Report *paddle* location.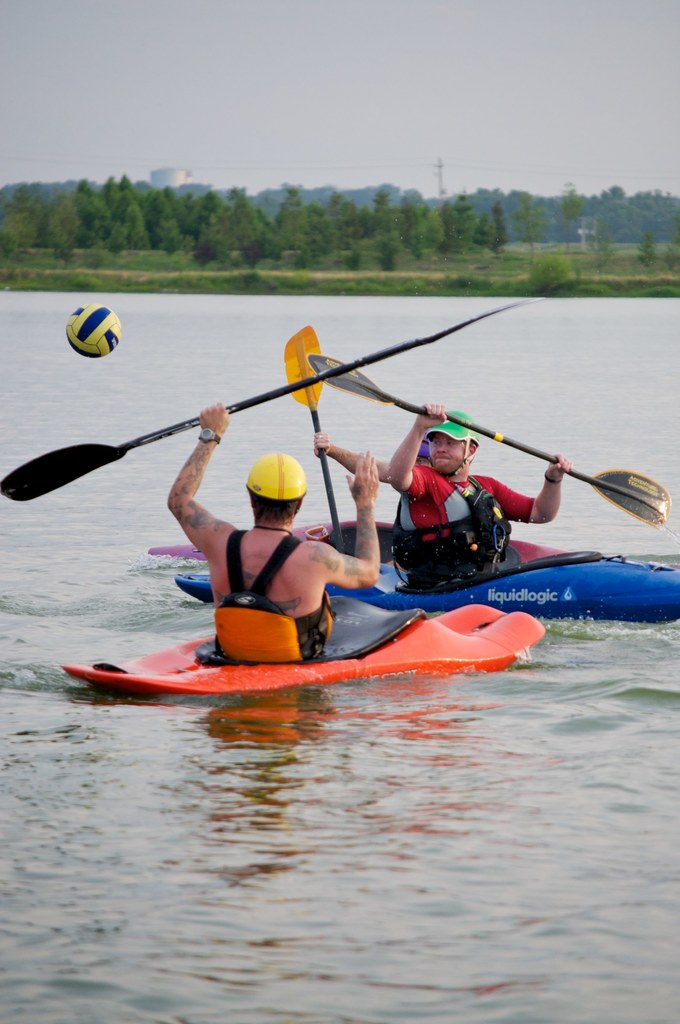
Report: [285,326,341,554].
